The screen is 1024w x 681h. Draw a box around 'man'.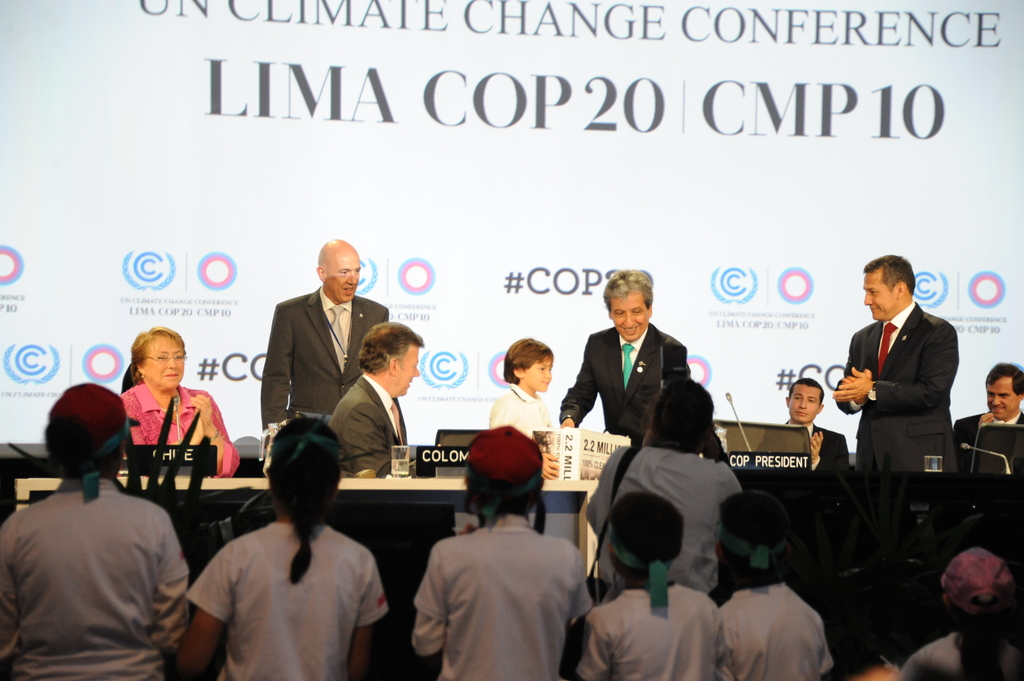
[7,408,197,678].
